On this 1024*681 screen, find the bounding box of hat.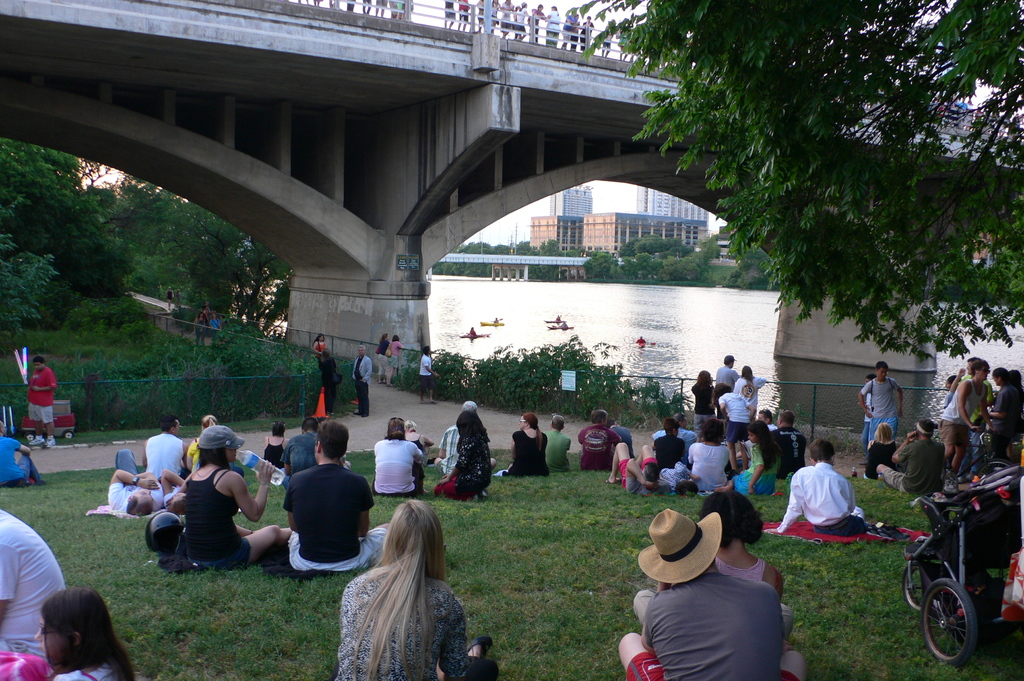
Bounding box: 638 509 722 581.
